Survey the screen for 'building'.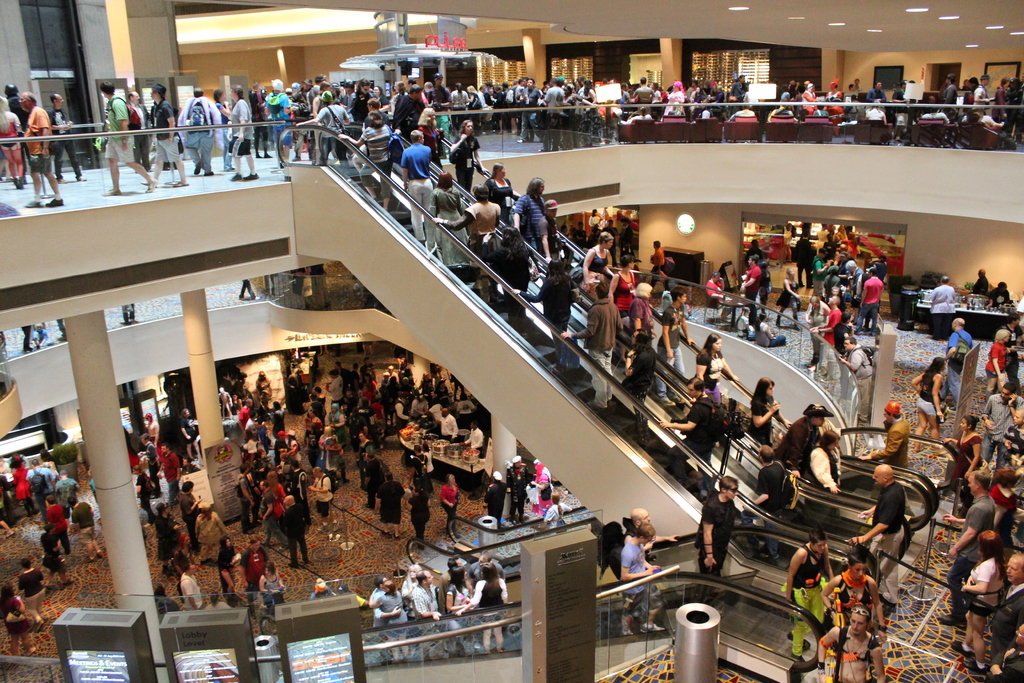
Survey found: detection(0, 0, 1023, 682).
